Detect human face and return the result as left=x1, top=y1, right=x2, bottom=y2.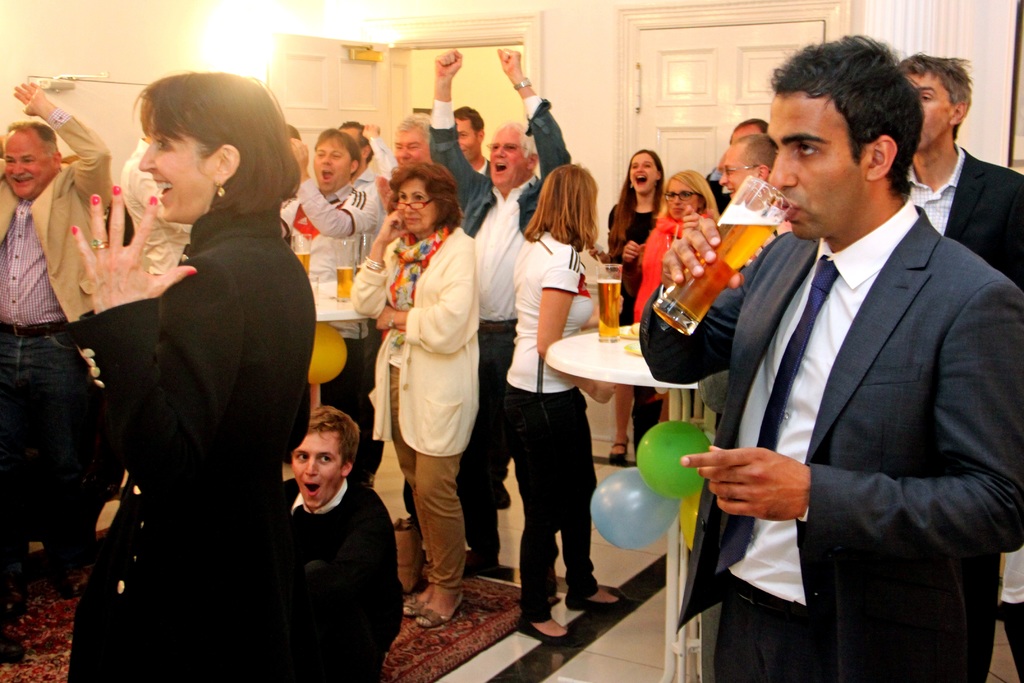
left=314, top=136, right=349, bottom=190.
